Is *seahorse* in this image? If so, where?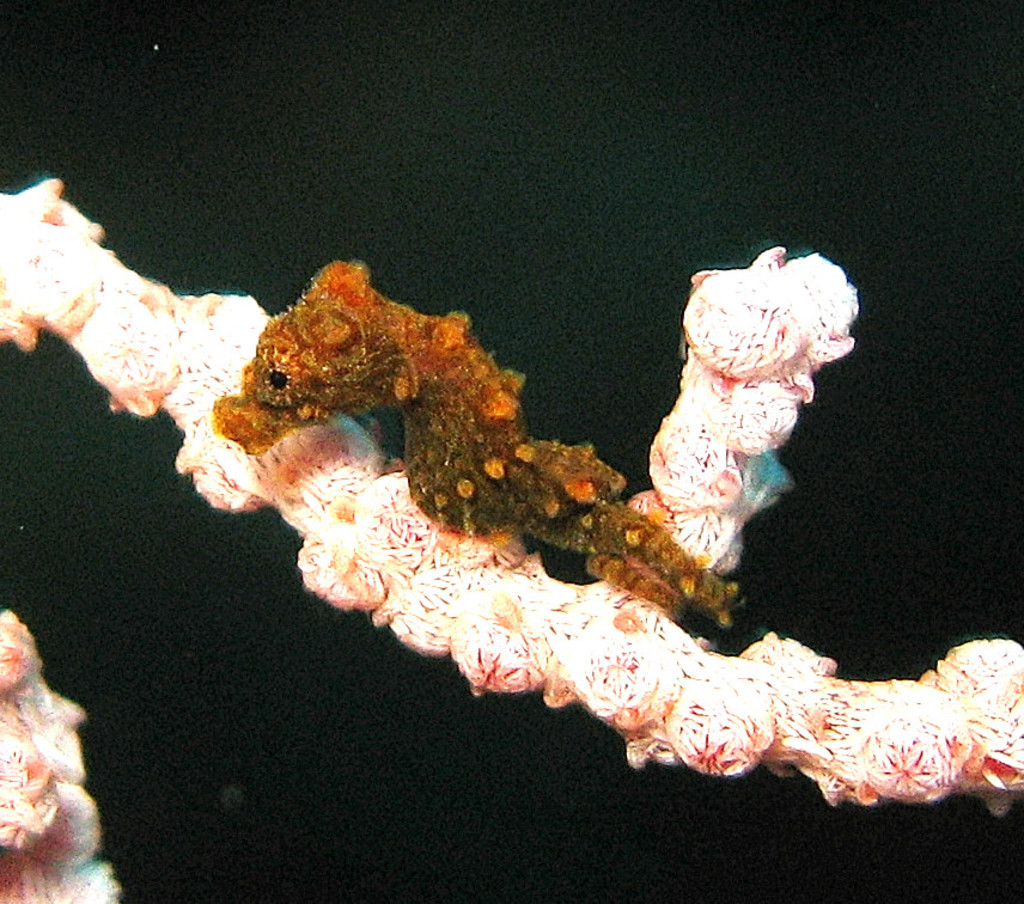
Yes, at select_region(212, 254, 750, 633).
